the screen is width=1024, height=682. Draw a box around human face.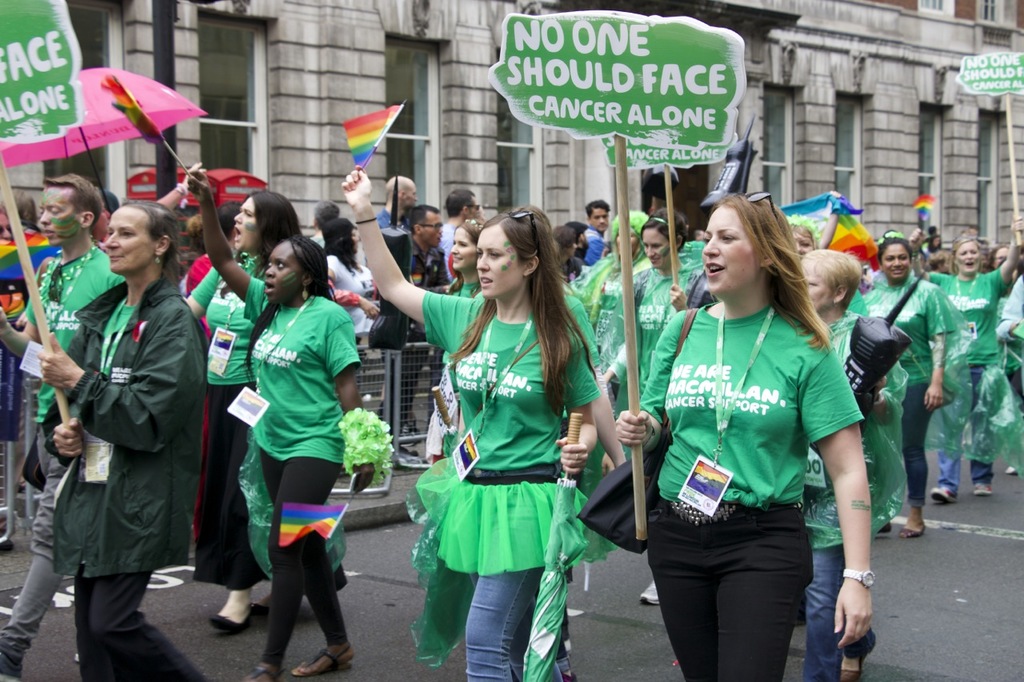
<box>101,207,156,273</box>.
